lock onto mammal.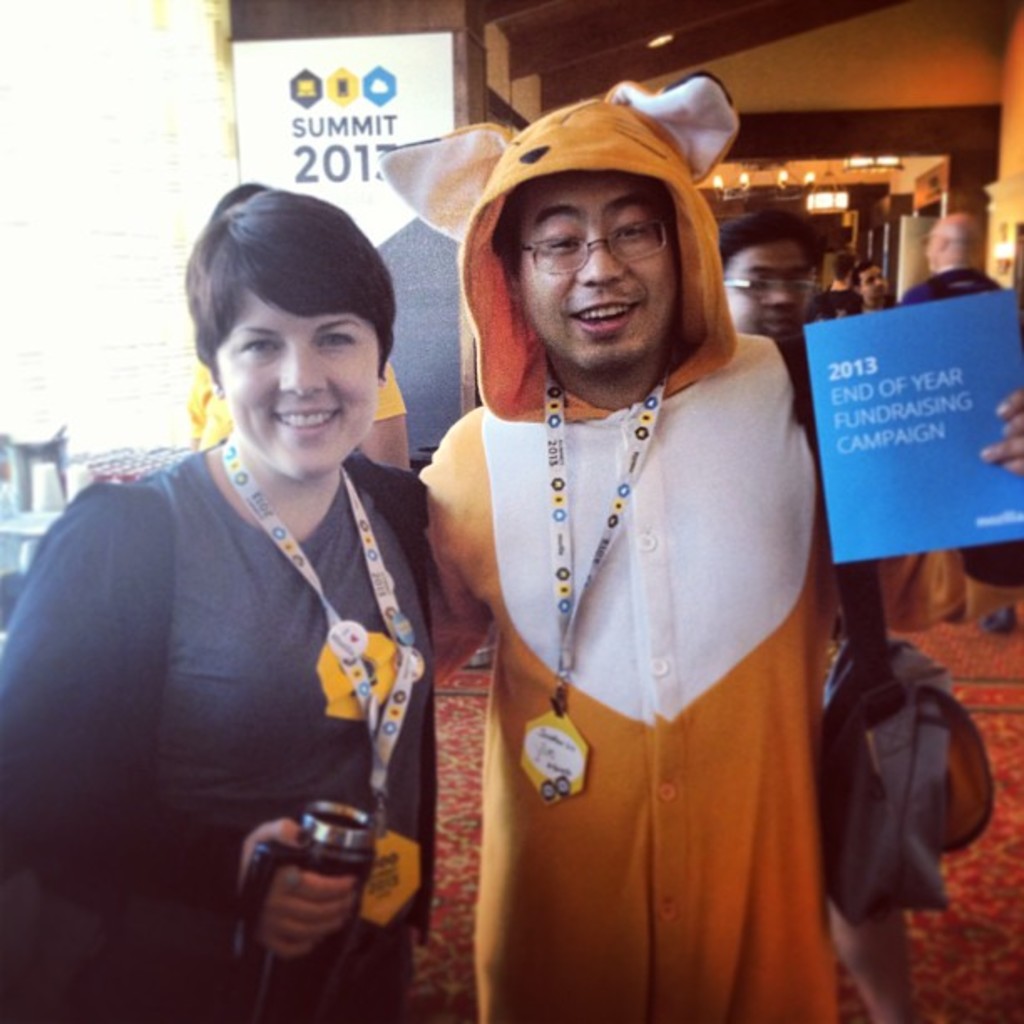
Locked: x1=852, y1=266, x2=888, y2=305.
